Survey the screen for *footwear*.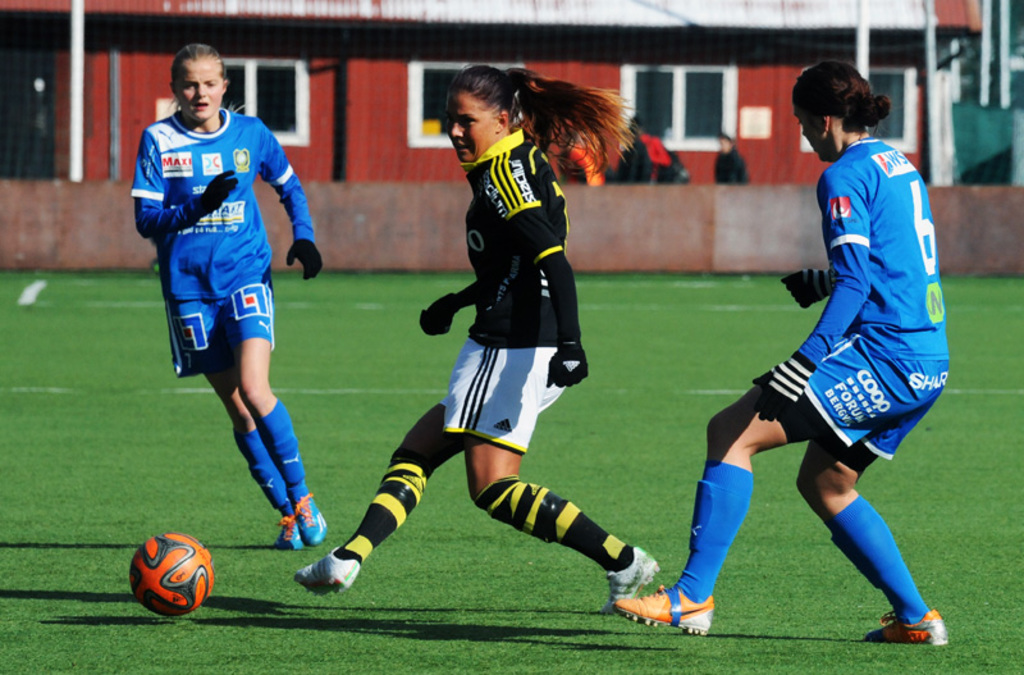
Survey found: [861, 607, 948, 653].
